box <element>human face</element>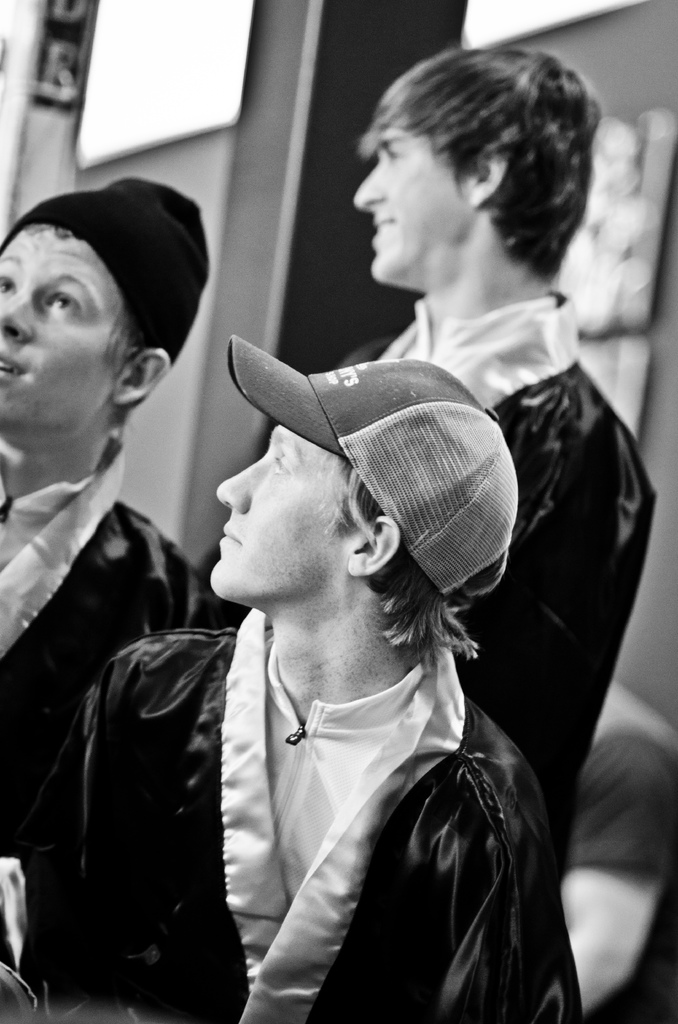
[left=349, top=127, right=478, bottom=292]
